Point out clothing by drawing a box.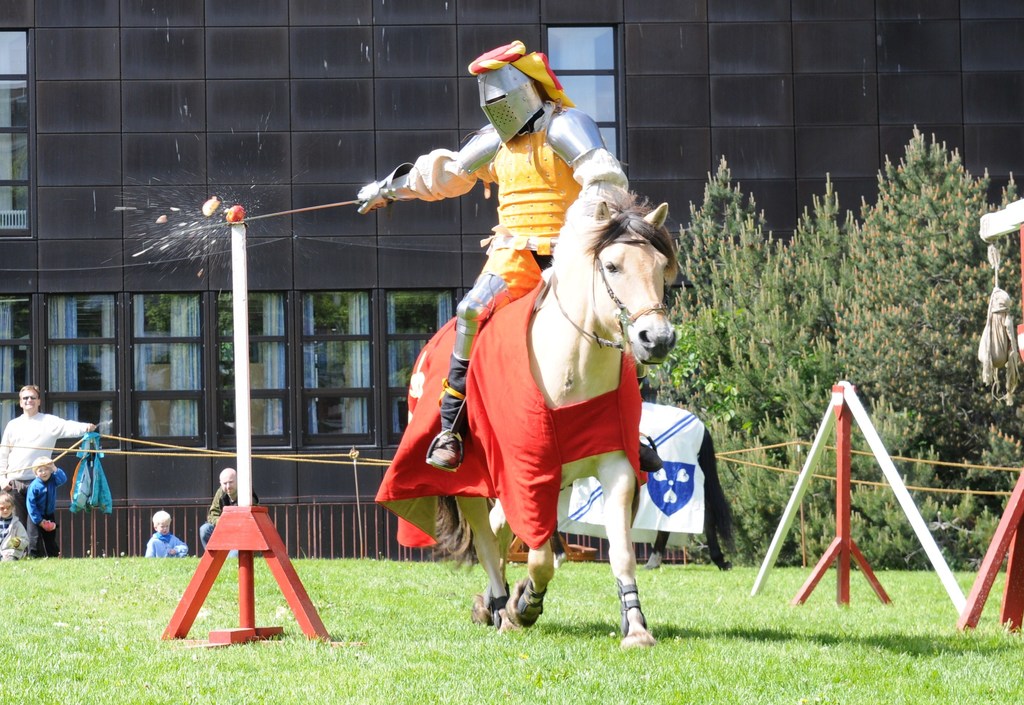
26, 467, 65, 550.
